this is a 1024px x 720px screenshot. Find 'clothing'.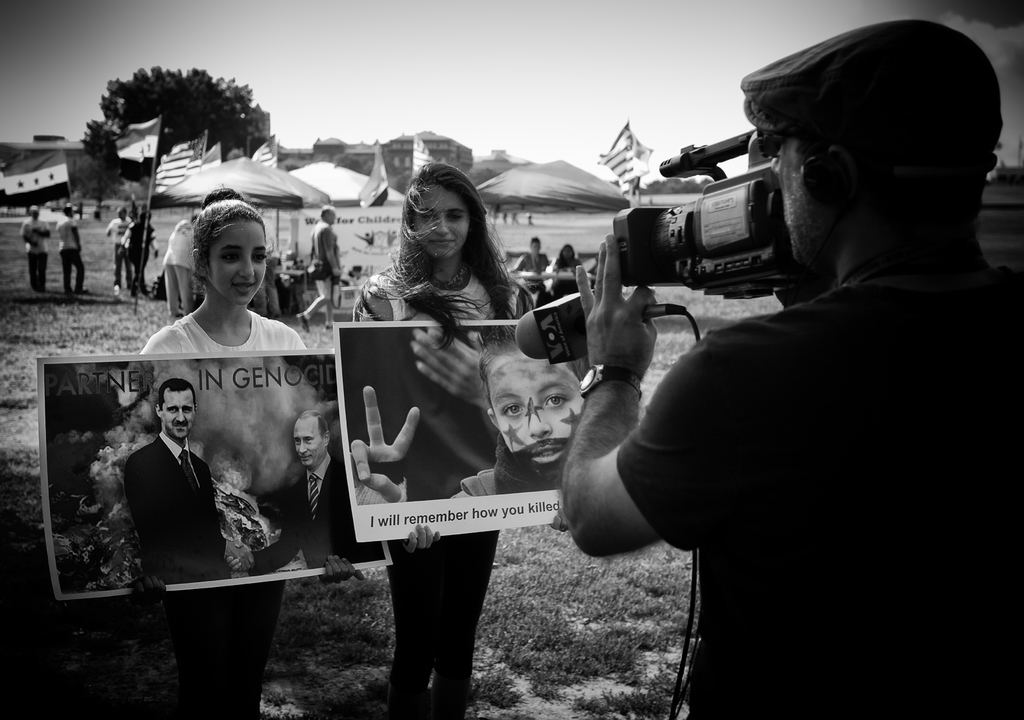
Bounding box: [x1=104, y1=217, x2=131, y2=284].
